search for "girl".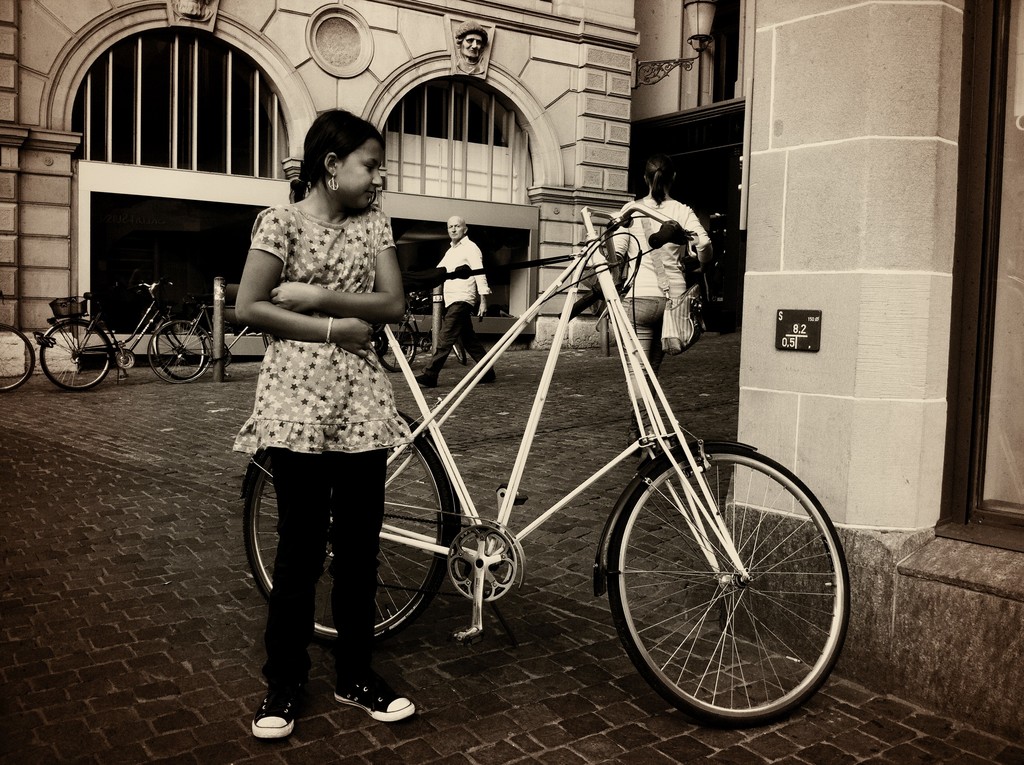
Found at 605:155:712:434.
